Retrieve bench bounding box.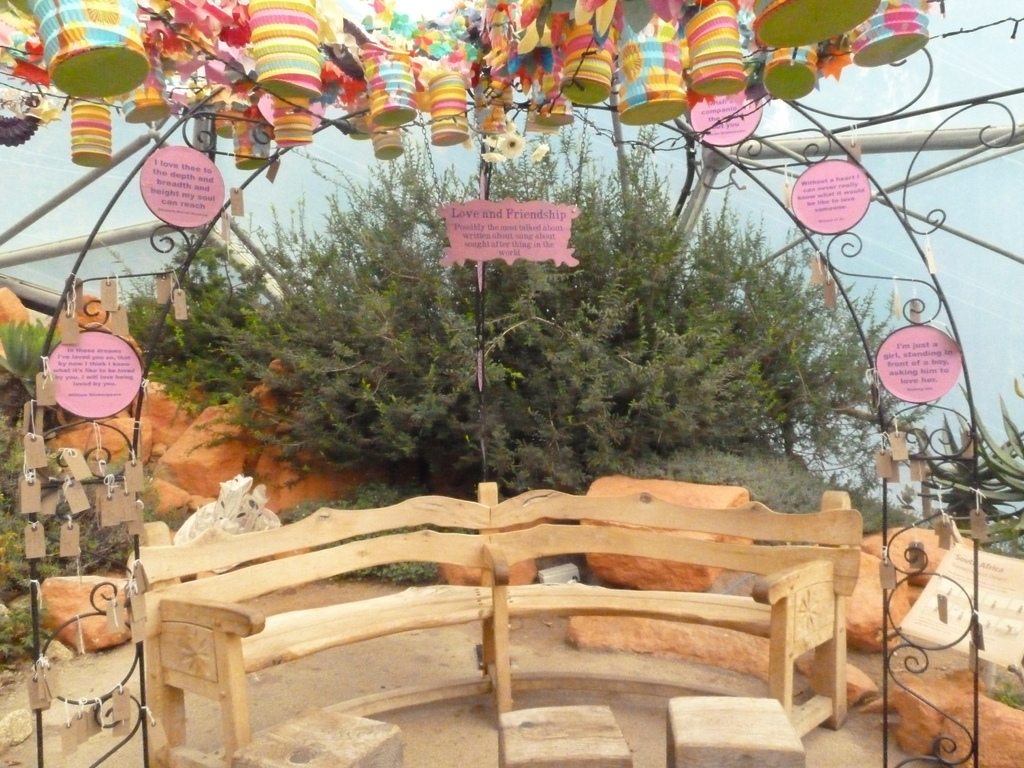
Bounding box: (x1=148, y1=472, x2=911, y2=765).
